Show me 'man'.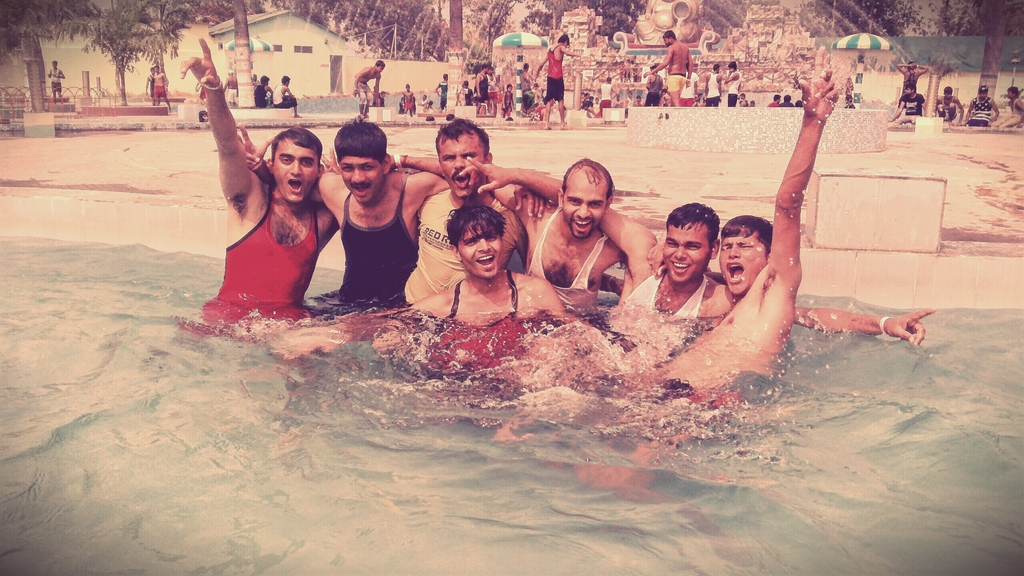
'man' is here: <region>588, 70, 620, 120</region>.
